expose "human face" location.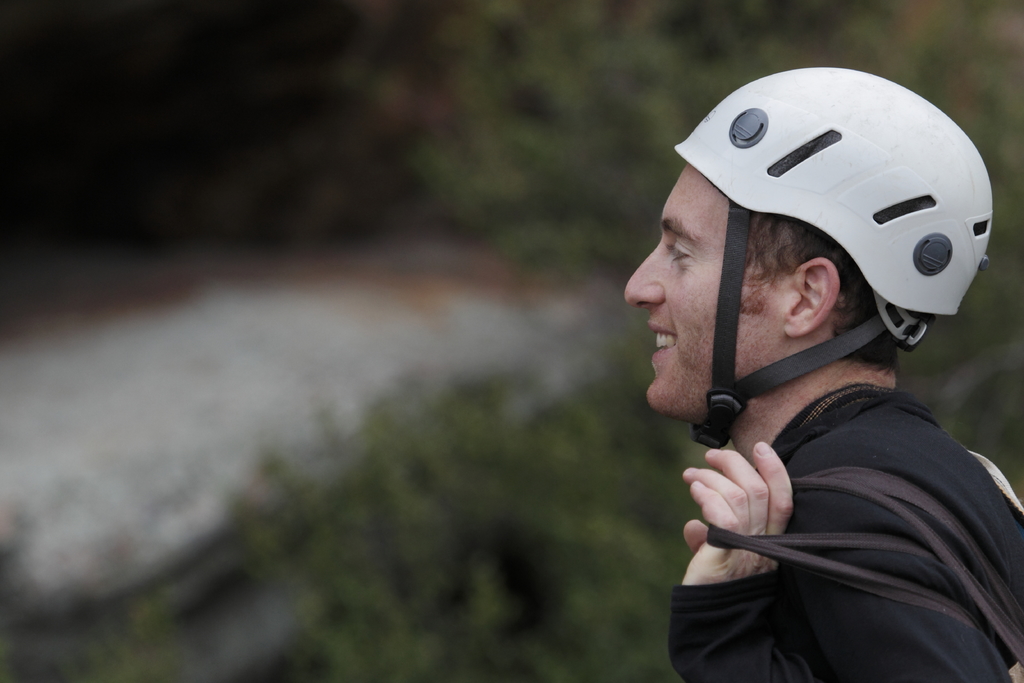
Exposed at [x1=623, y1=163, x2=781, y2=419].
